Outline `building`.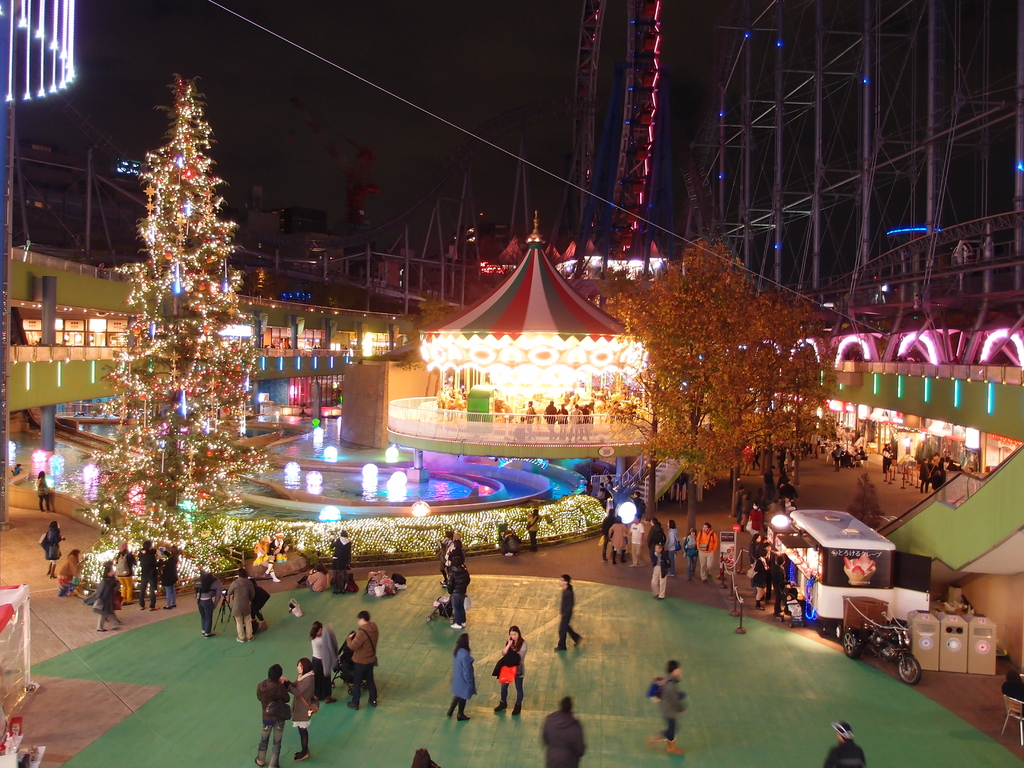
Outline: bbox=(1, 252, 424, 516).
